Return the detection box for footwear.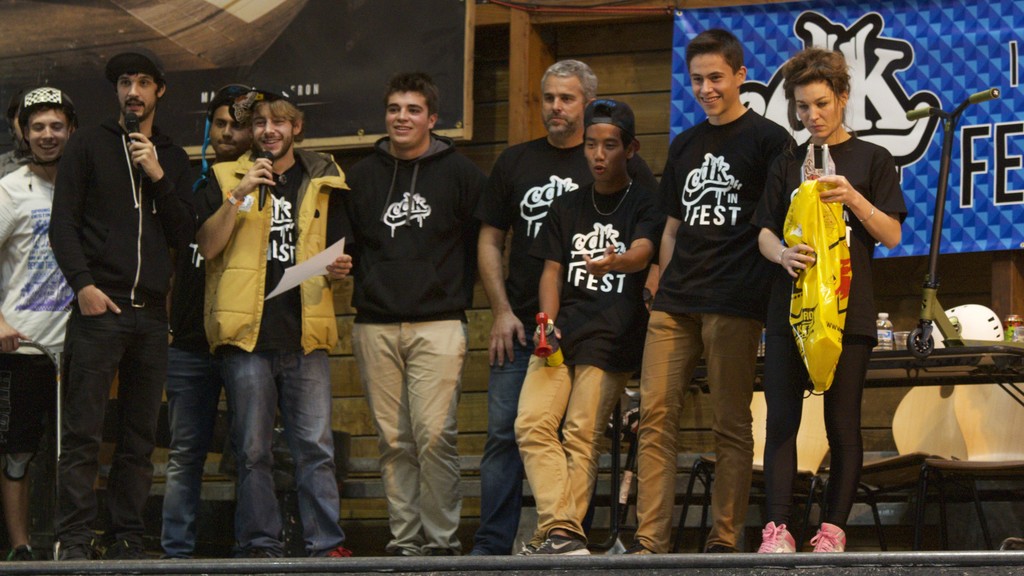
310:543:358:557.
